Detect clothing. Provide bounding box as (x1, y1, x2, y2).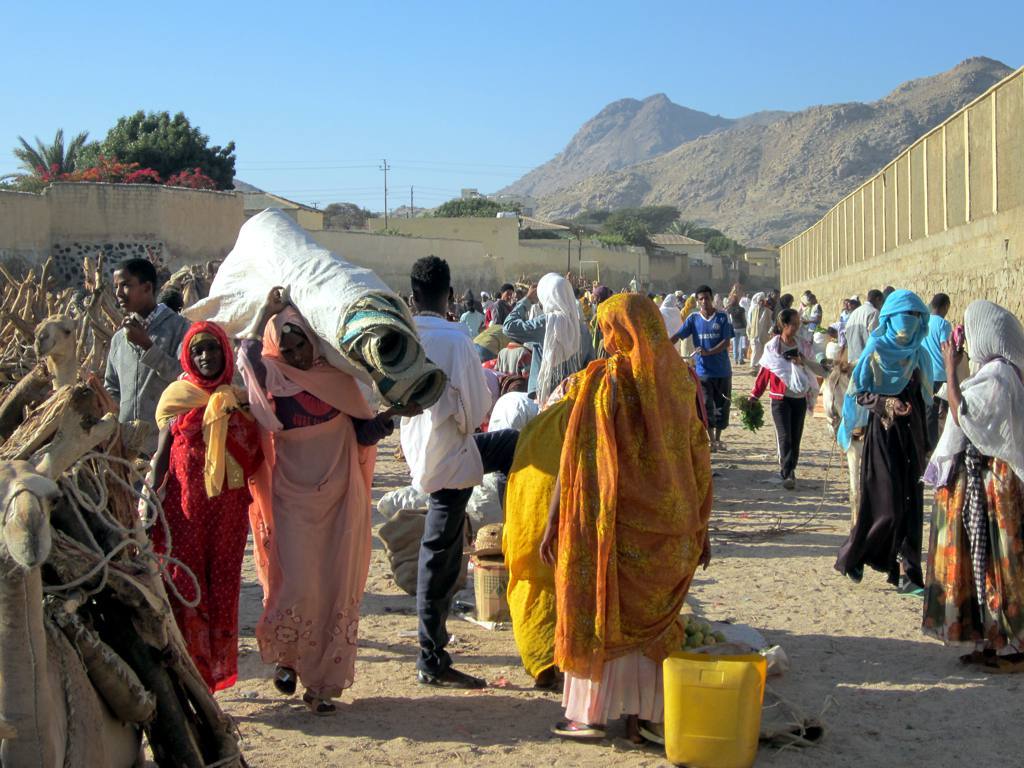
(678, 313, 732, 430).
